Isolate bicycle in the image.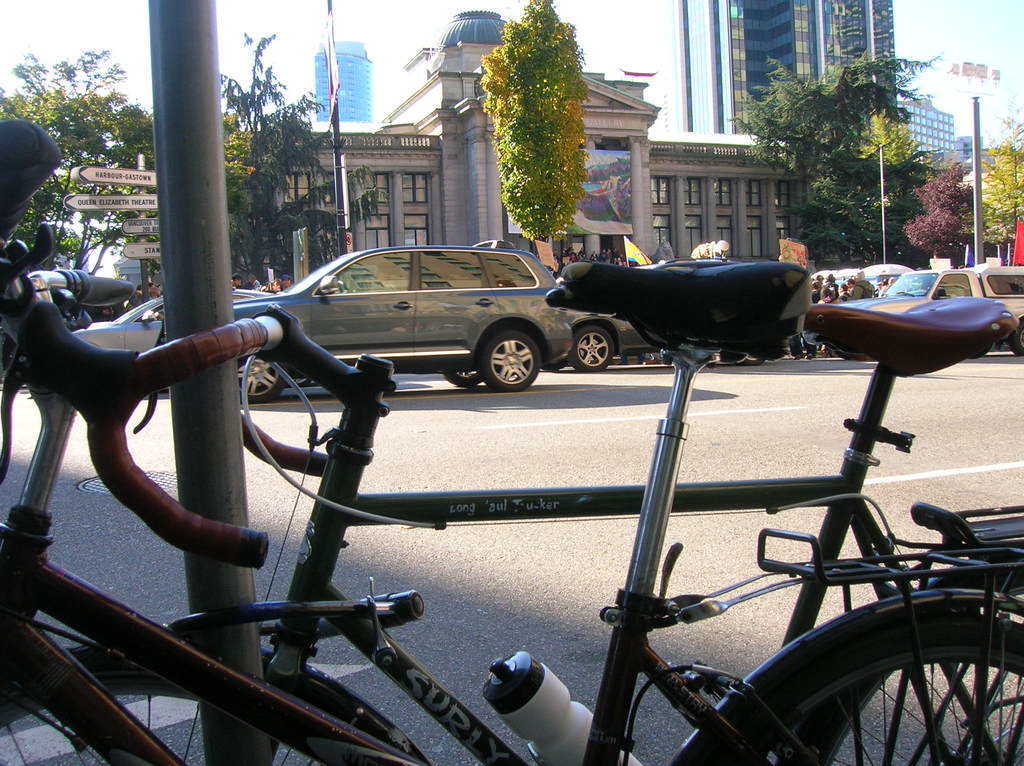
Isolated region: box(1, 247, 1023, 765).
